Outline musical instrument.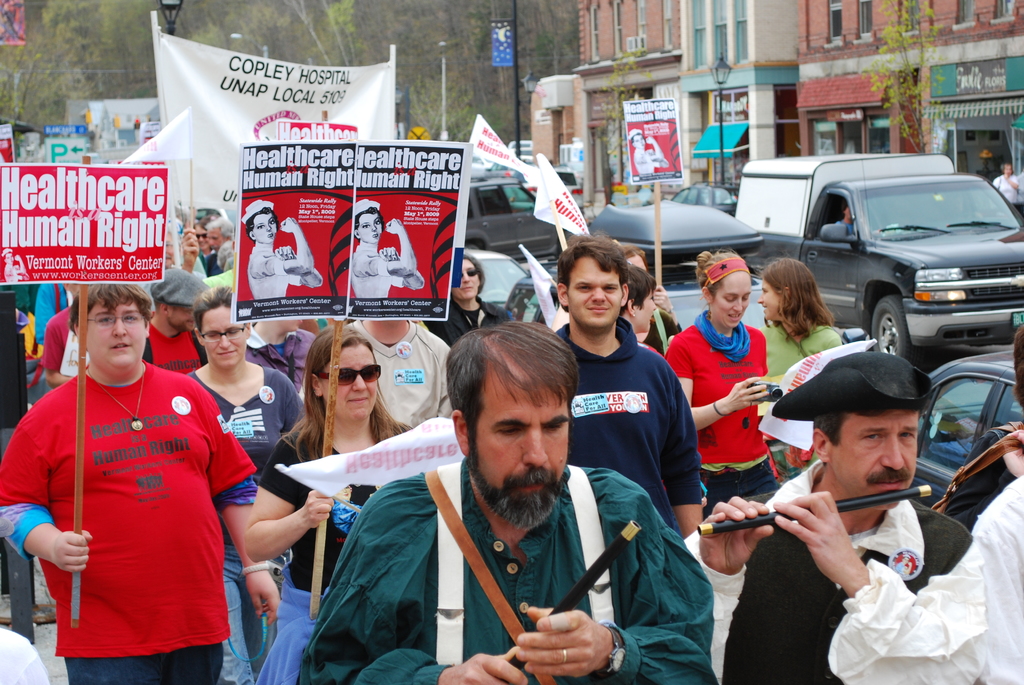
Outline: crop(508, 516, 646, 672).
